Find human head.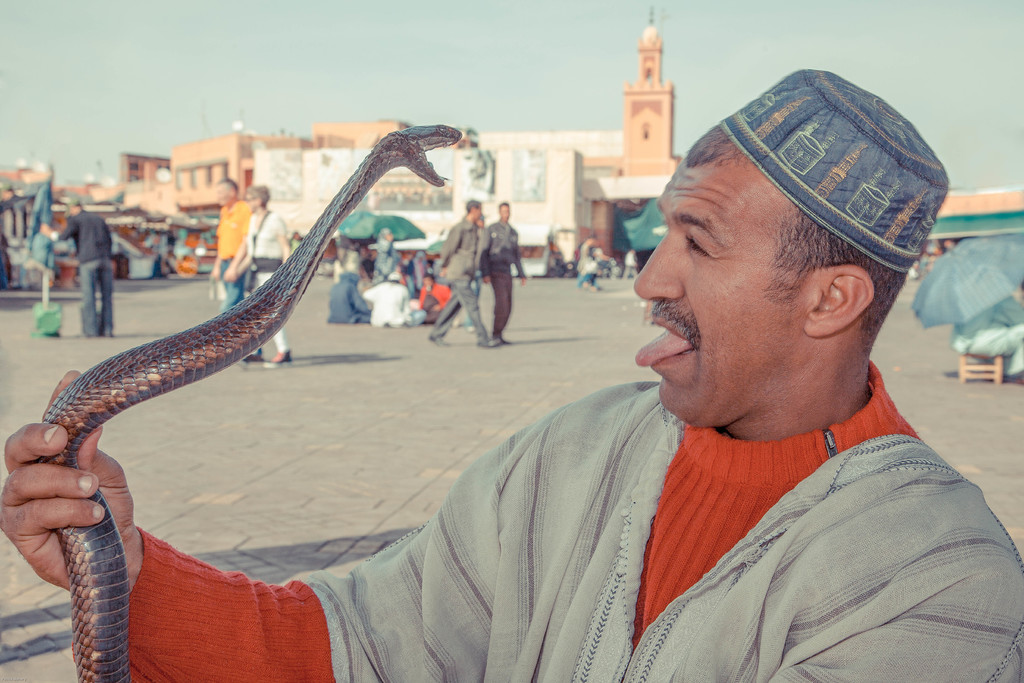
<region>463, 201, 484, 215</region>.
